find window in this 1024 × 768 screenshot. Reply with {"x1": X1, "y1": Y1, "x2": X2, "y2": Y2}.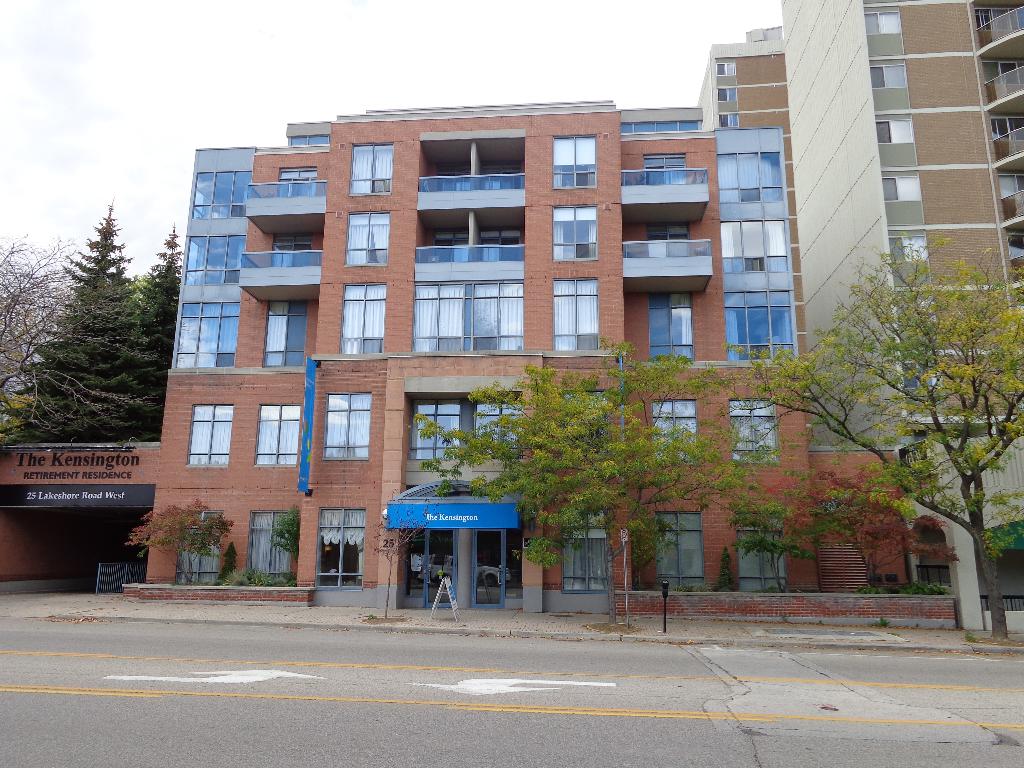
{"x1": 714, "y1": 59, "x2": 738, "y2": 77}.
